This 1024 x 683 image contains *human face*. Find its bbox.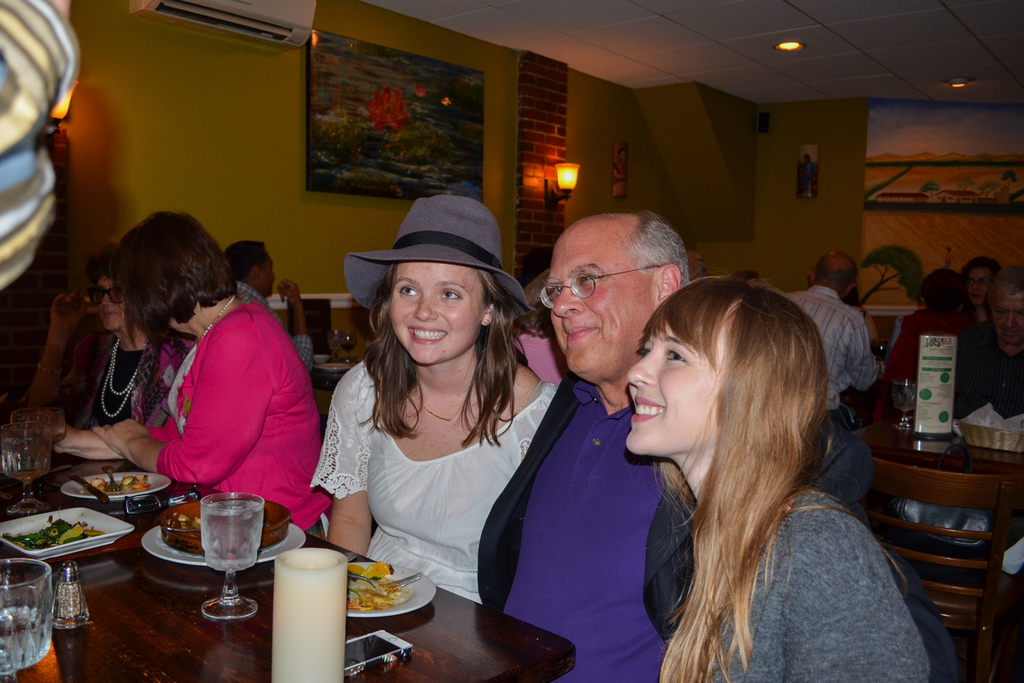
992/291/1023/344.
